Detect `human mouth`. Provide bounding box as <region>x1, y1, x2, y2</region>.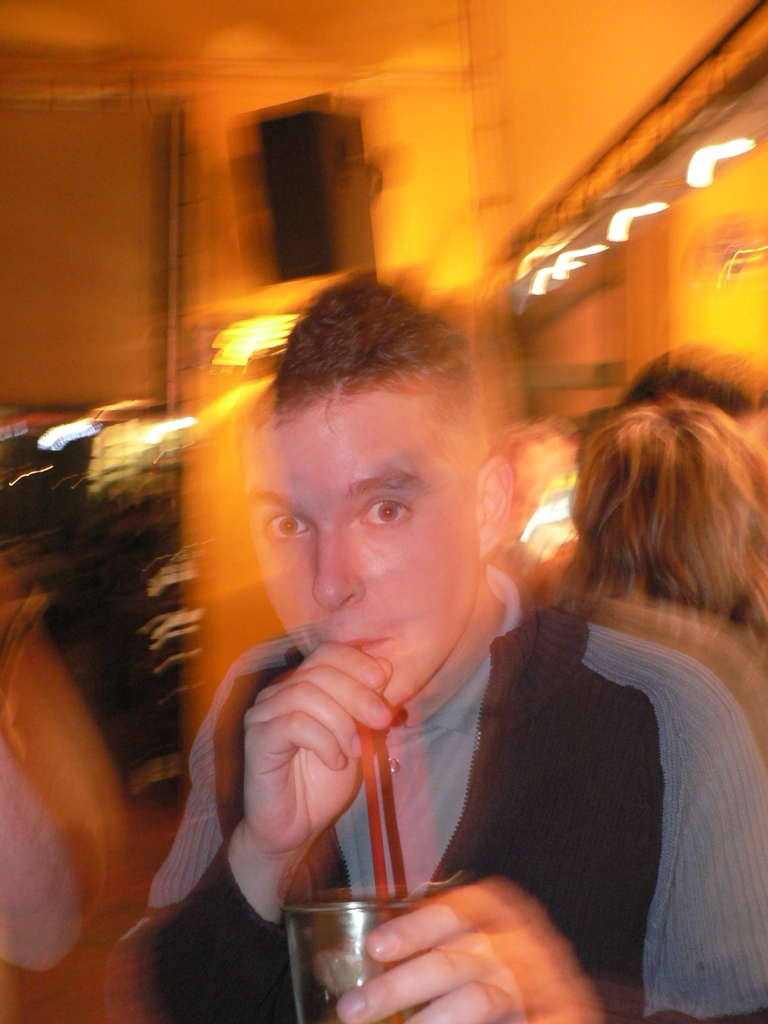
<region>323, 628, 394, 654</region>.
